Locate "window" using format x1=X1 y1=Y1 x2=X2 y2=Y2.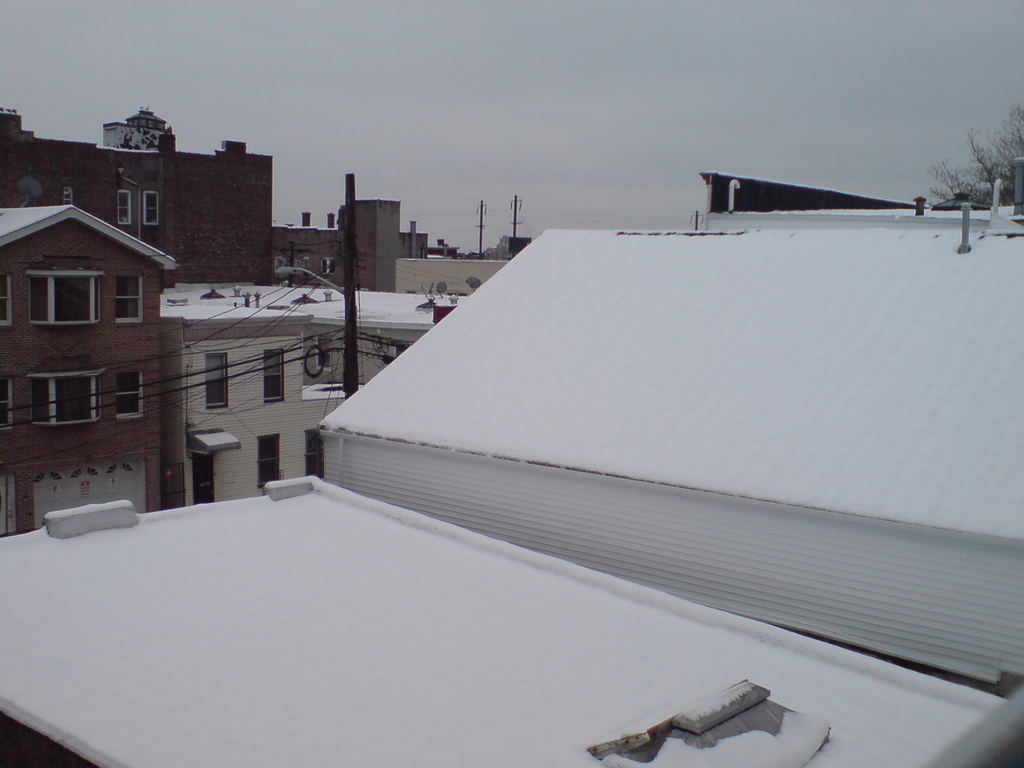
x1=0 y1=275 x2=8 y2=325.
